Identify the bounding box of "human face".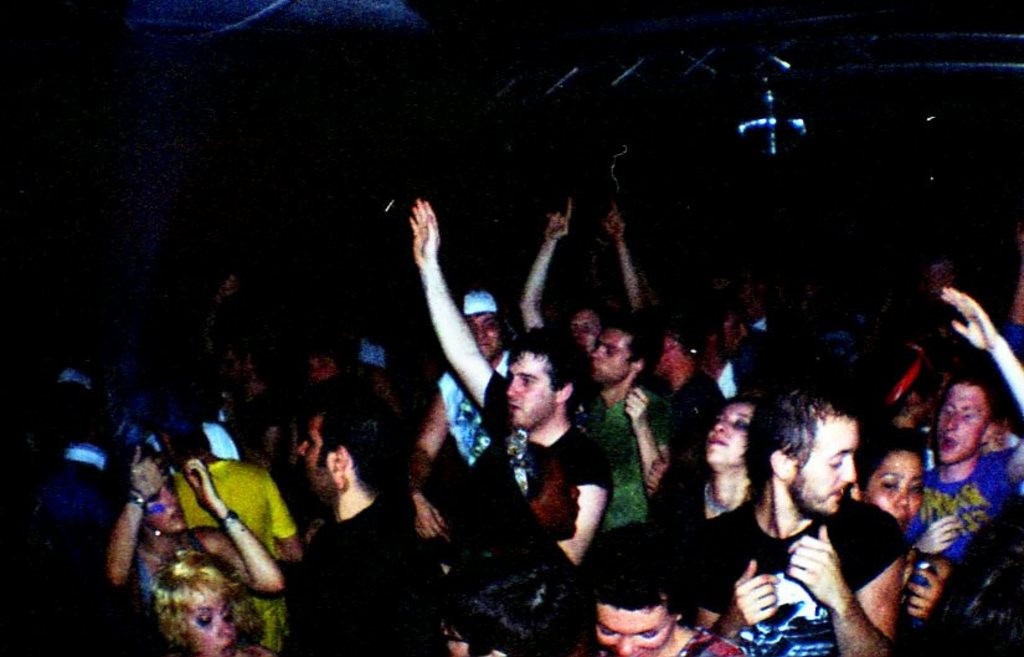
bbox(595, 604, 673, 656).
